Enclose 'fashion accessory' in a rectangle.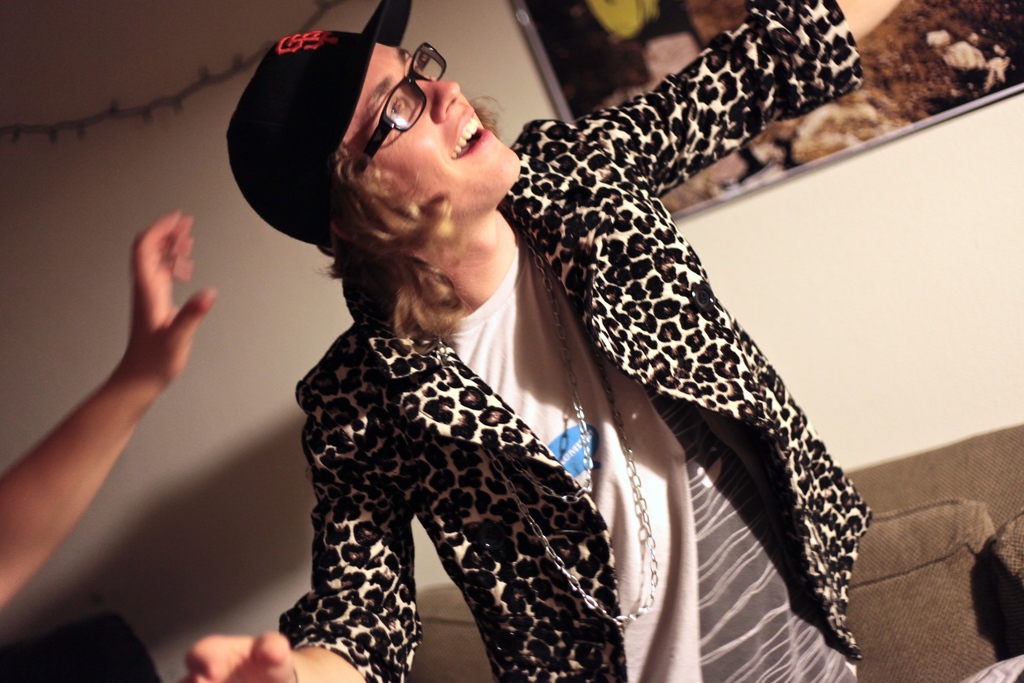
<box>349,38,451,179</box>.
